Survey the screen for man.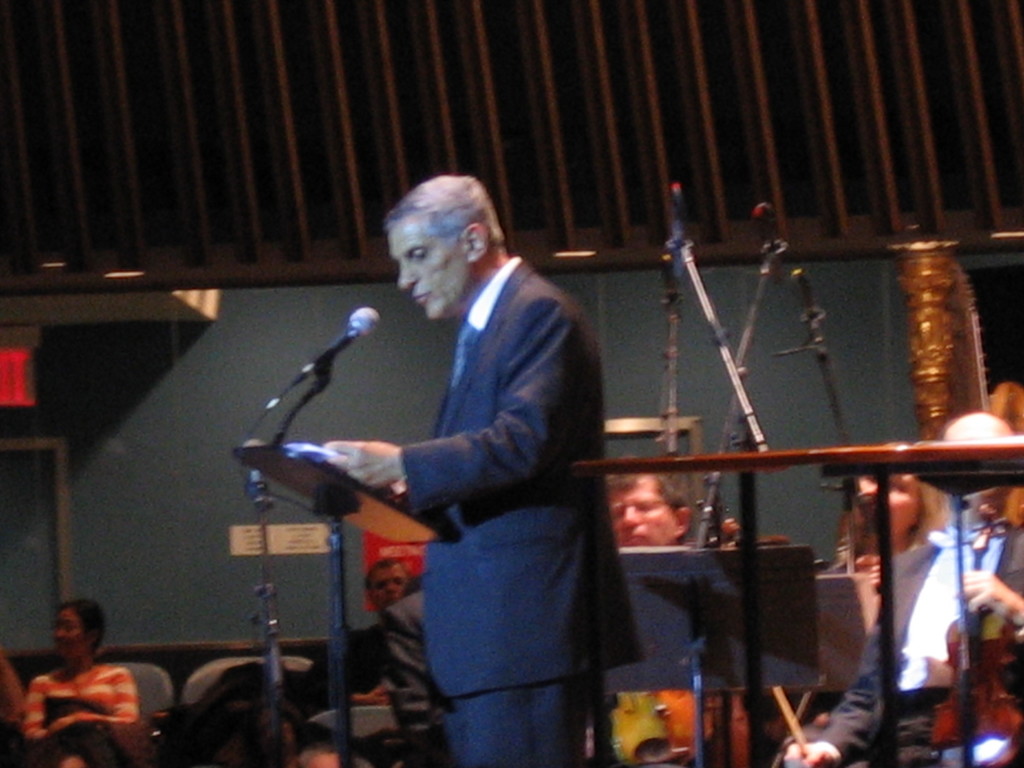
Survey found: (783,420,1023,767).
